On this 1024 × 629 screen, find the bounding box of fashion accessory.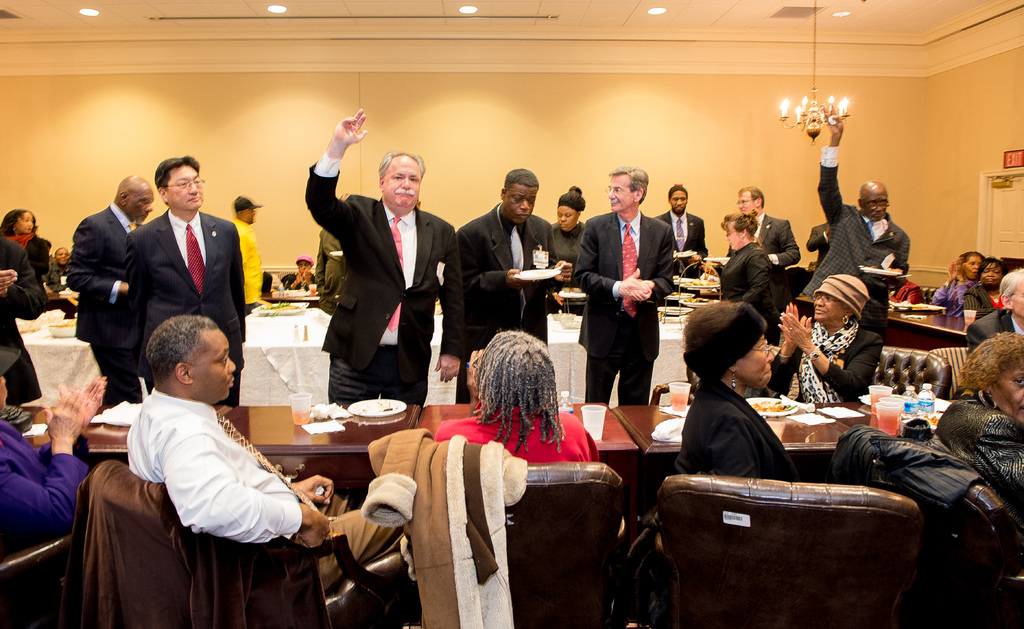
Bounding box: <bbox>973, 386, 1001, 407</bbox>.
